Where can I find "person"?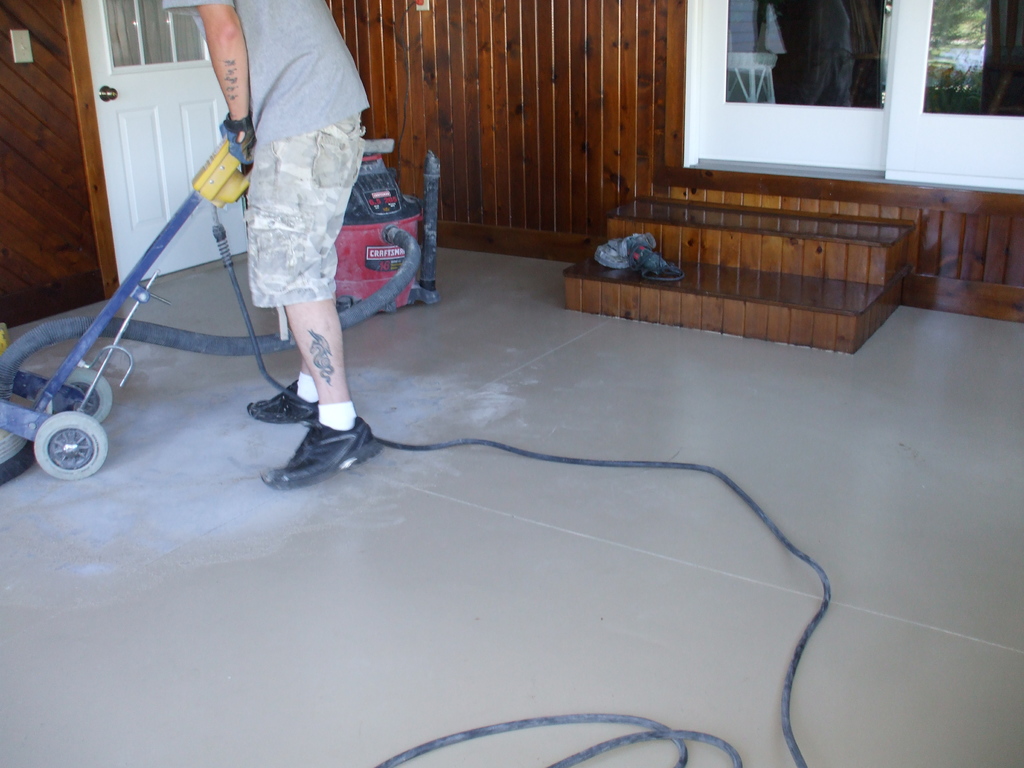
You can find it at (156,0,374,492).
